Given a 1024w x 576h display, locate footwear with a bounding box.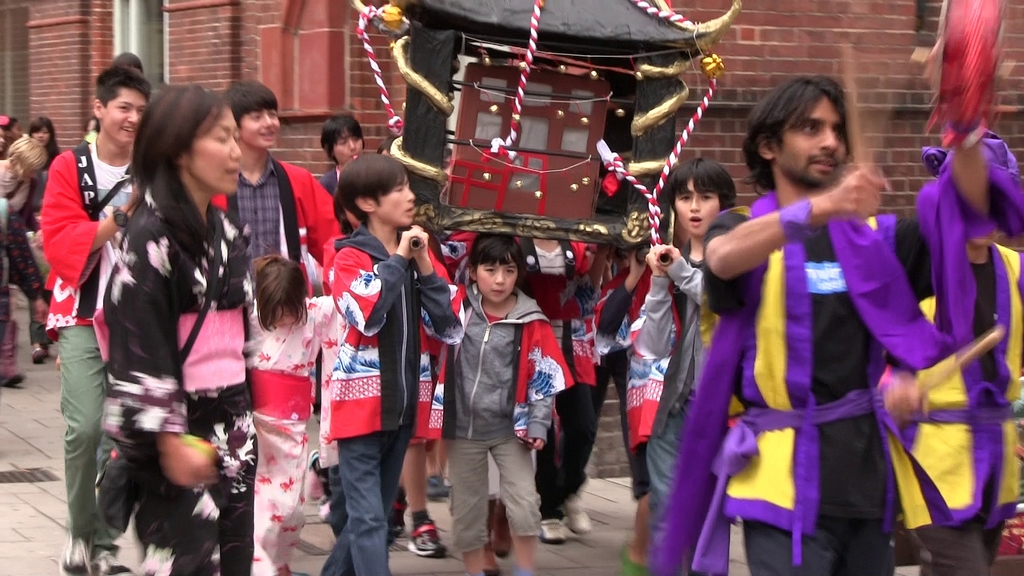
Located: (406, 522, 453, 557).
